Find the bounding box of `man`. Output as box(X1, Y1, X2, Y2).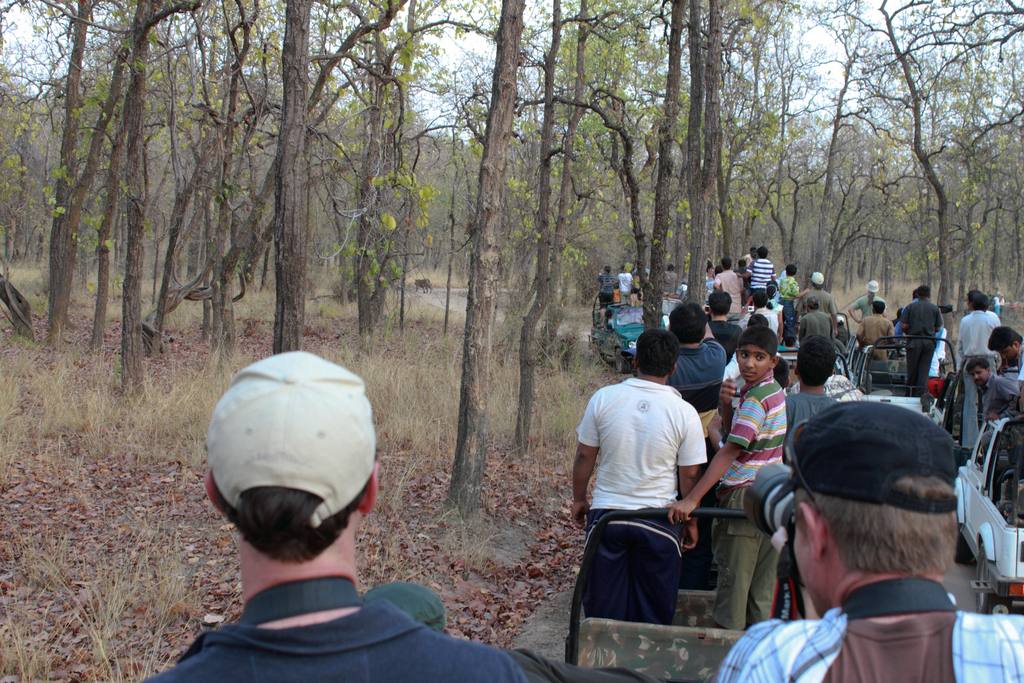
box(597, 266, 624, 321).
